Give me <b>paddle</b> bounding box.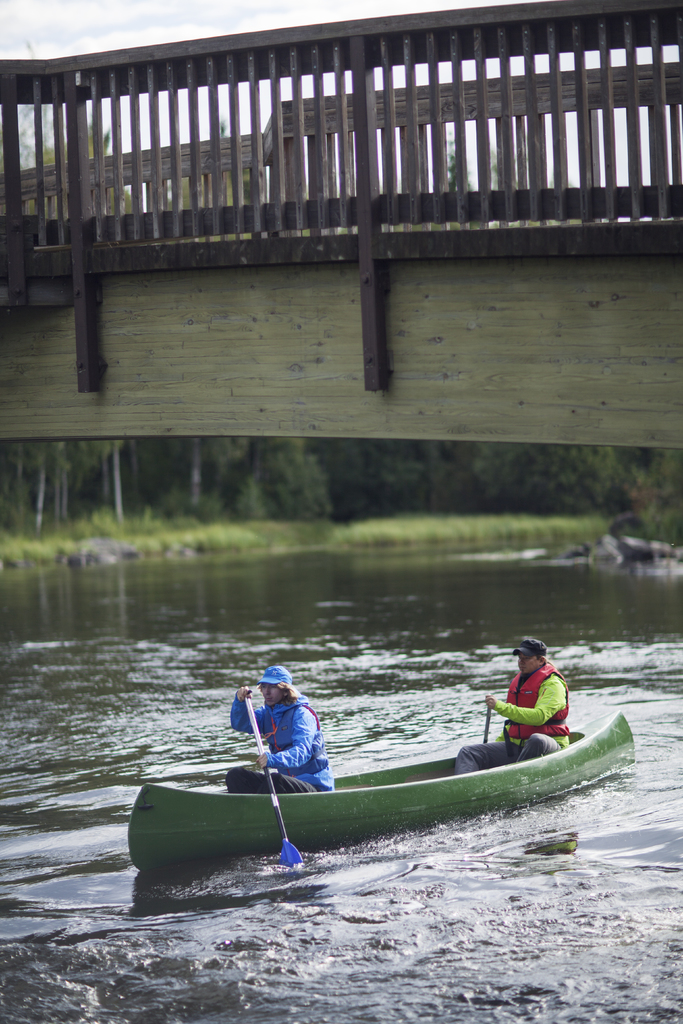
(473,694,505,750).
